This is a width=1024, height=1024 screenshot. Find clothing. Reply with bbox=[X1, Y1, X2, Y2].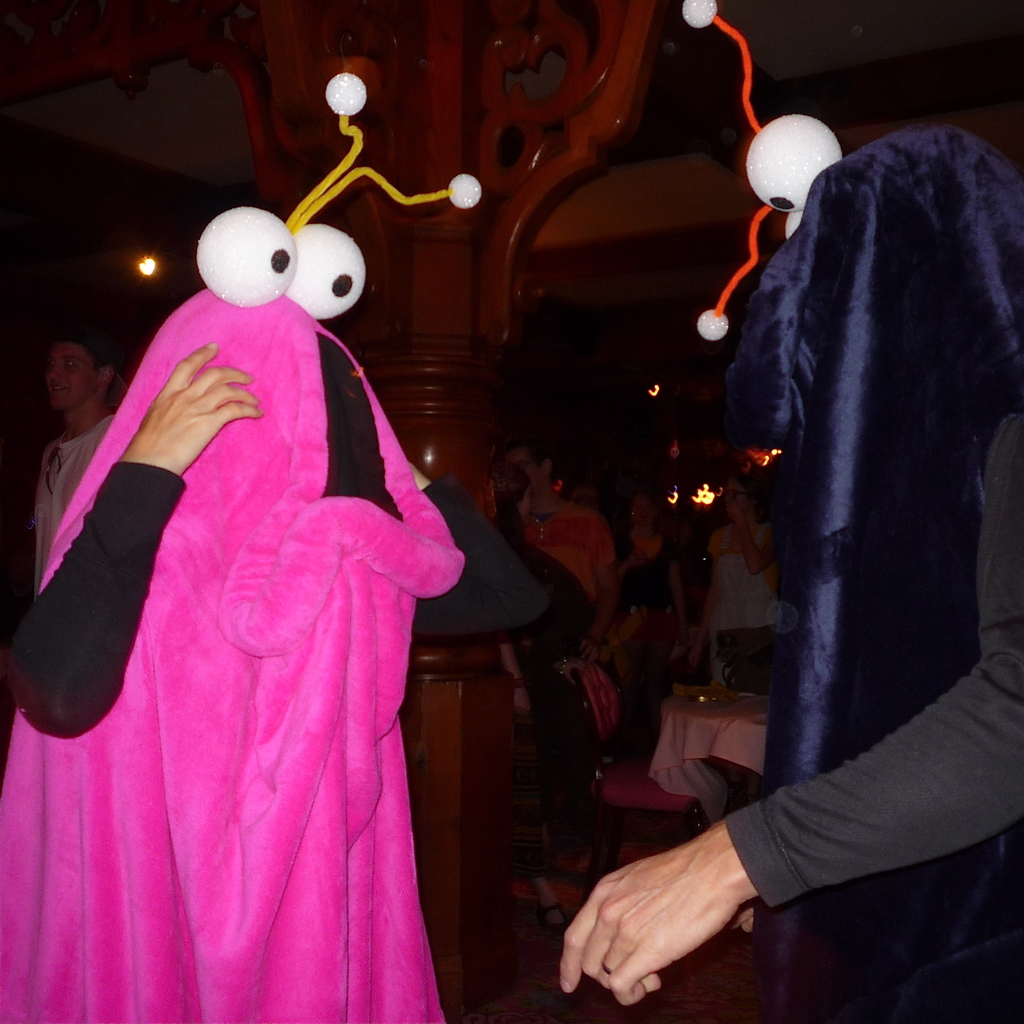
bbox=[723, 410, 1023, 1023].
